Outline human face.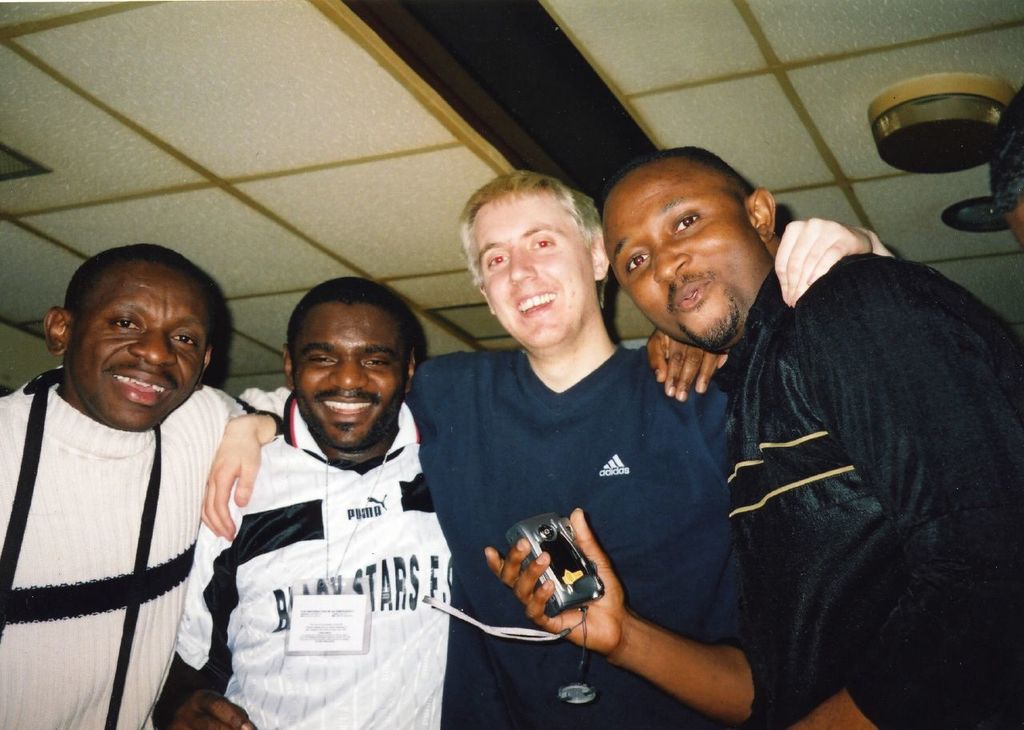
Outline: 290 306 409 451.
